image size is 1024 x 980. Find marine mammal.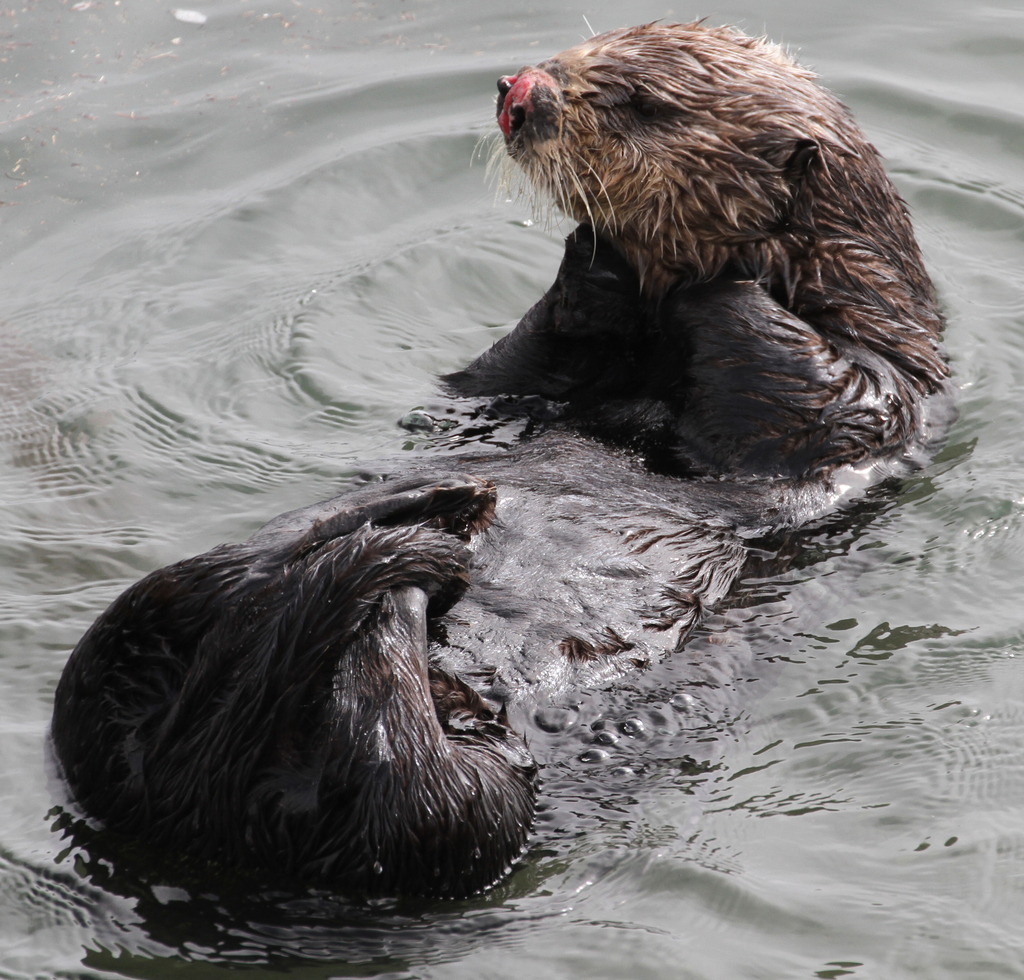
437 15 952 478.
